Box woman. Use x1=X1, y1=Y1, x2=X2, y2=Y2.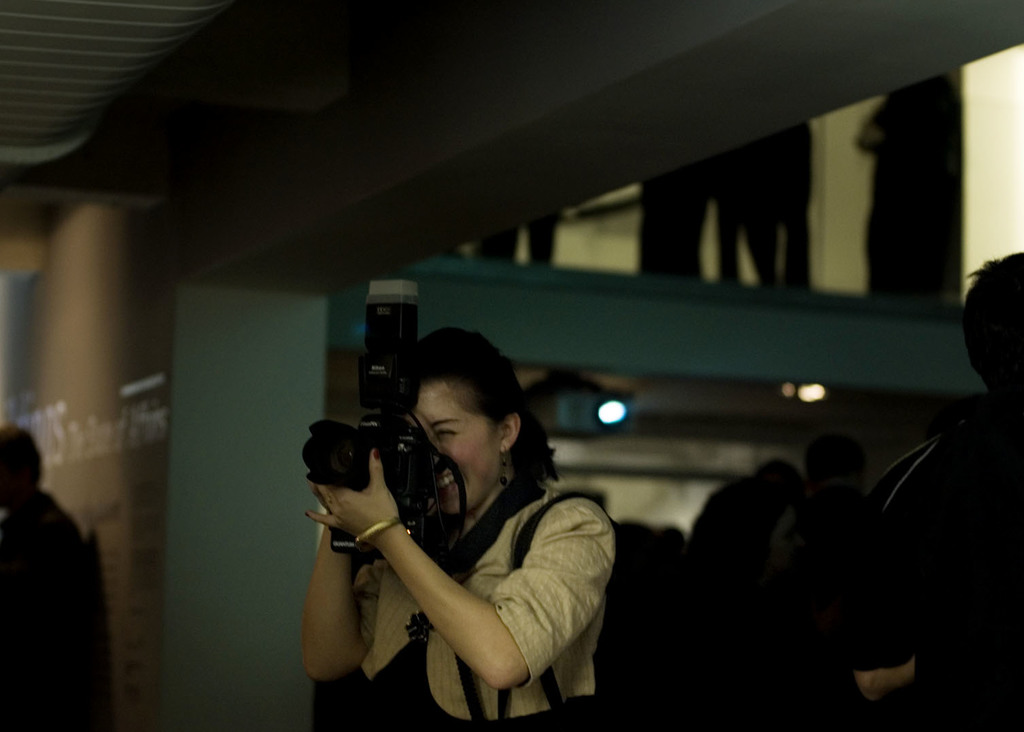
x1=309, y1=320, x2=629, y2=722.
